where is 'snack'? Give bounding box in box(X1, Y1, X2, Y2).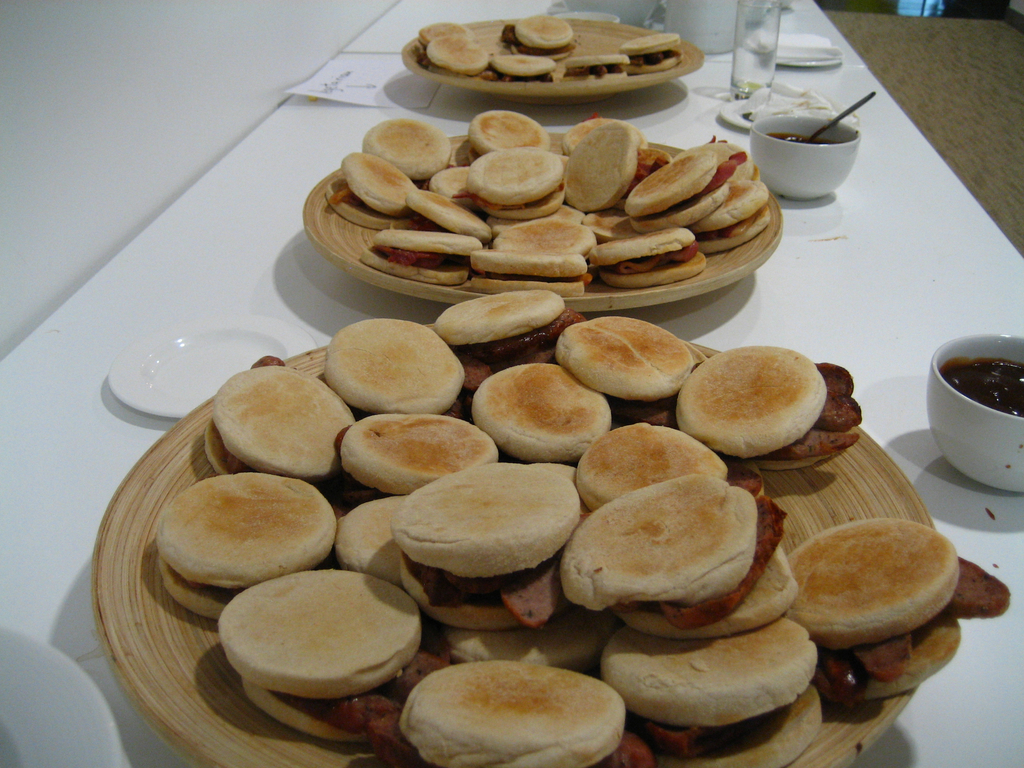
box(484, 54, 556, 81).
